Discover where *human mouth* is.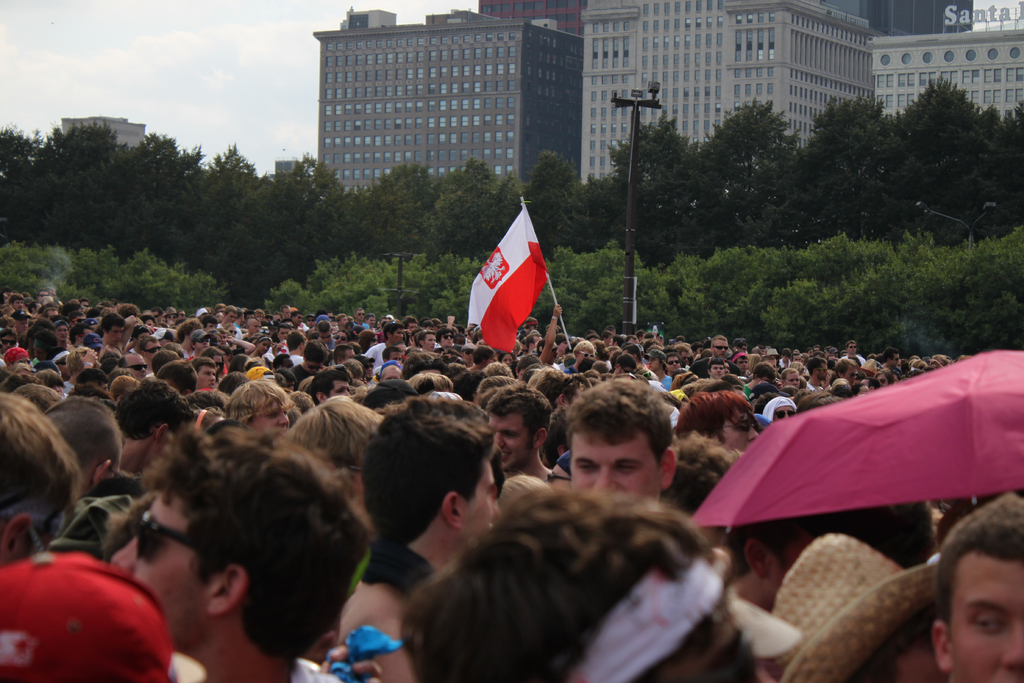
Discovered at [x1=742, y1=366, x2=748, y2=369].
